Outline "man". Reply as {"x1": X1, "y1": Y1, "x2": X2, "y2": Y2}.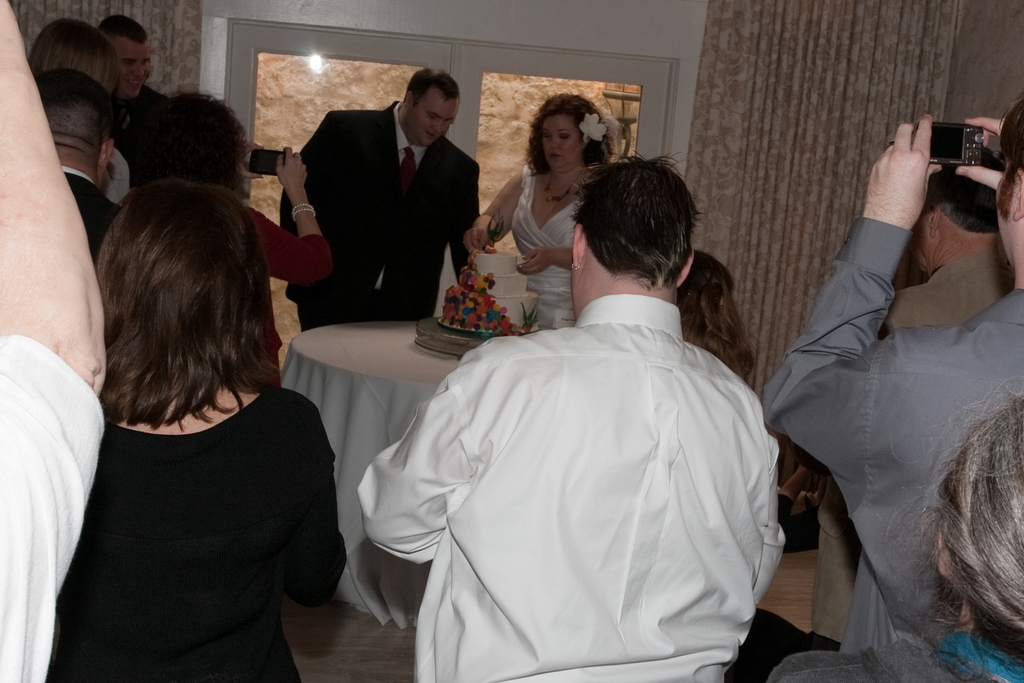
{"x1": 360, "y1": 152, "x2": 788, "y2": 682}.
